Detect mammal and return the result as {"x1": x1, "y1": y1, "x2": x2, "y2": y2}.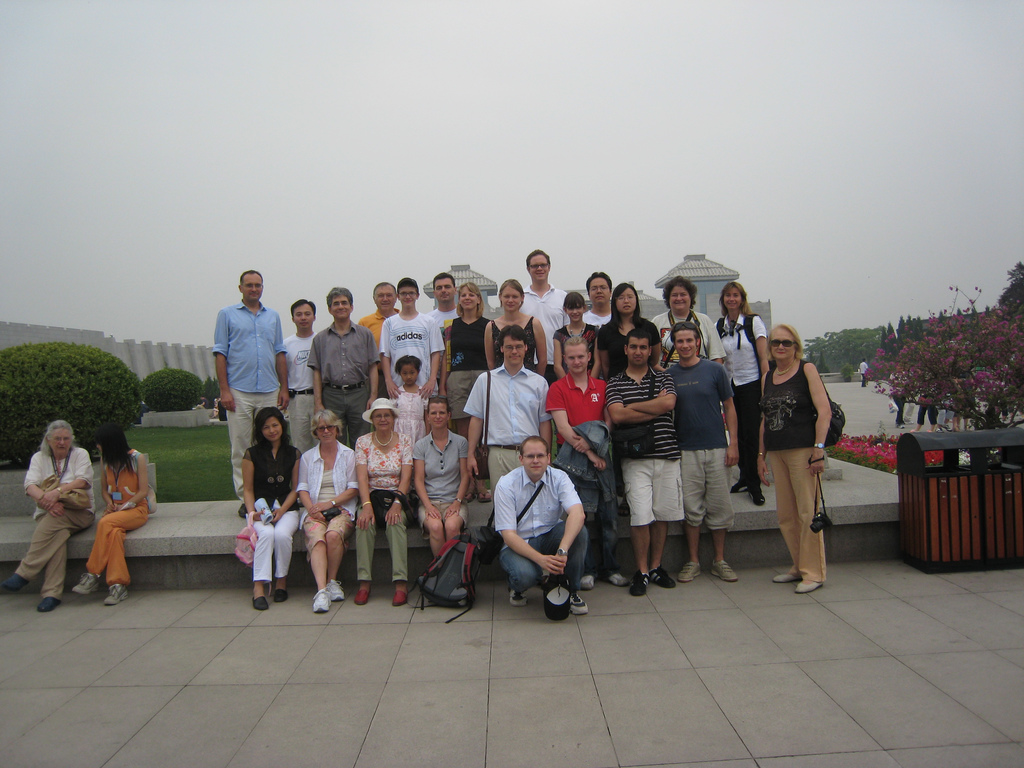
{"x1": 892, "y1": 364, "x2": 911, "y2": 424}.
